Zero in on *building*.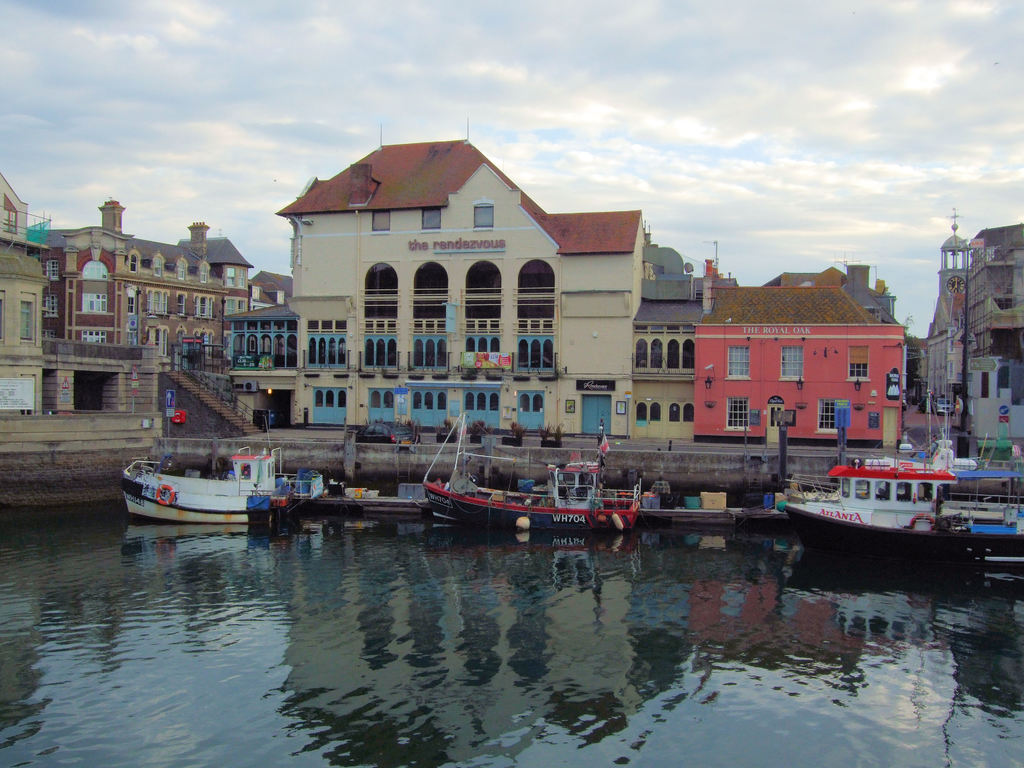
Zeroed in: 924, 209, 972, 418.
